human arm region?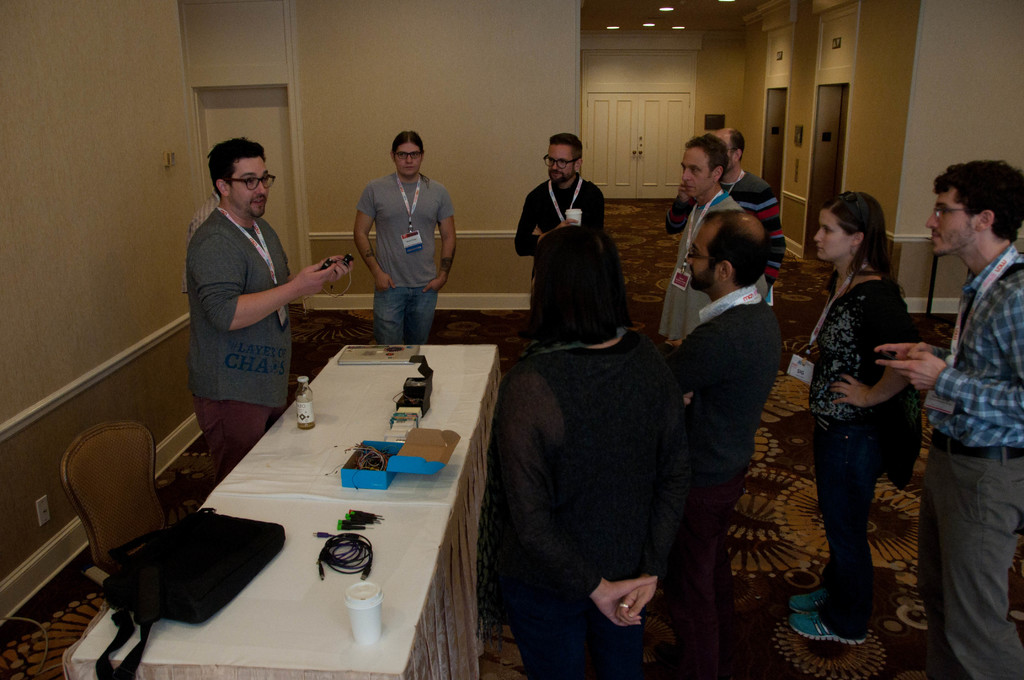
detection(868, 337, 950, 357)
